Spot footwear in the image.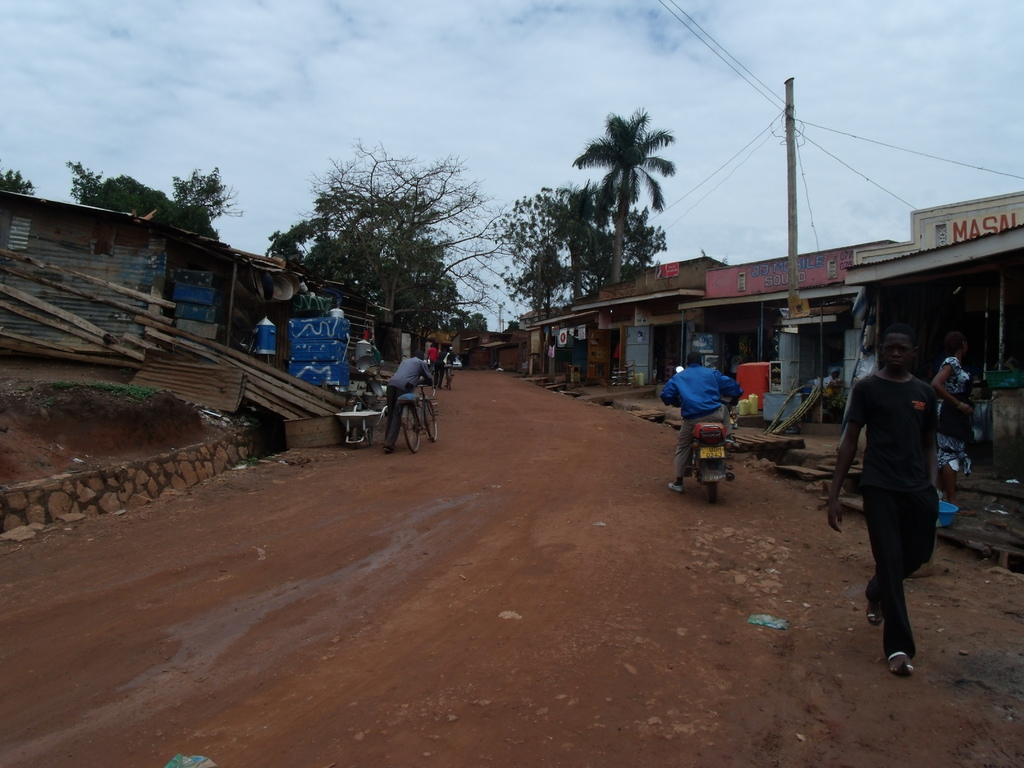
footwear found at box(884, 651, 920, 679).
